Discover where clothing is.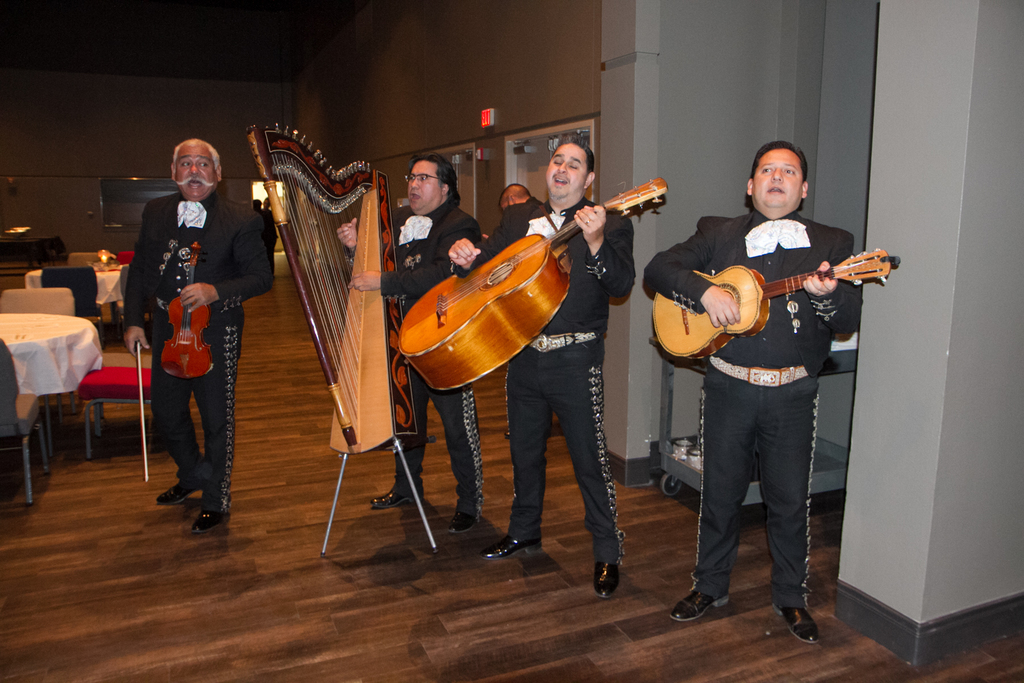
Discovered at 383,197,481,520.
